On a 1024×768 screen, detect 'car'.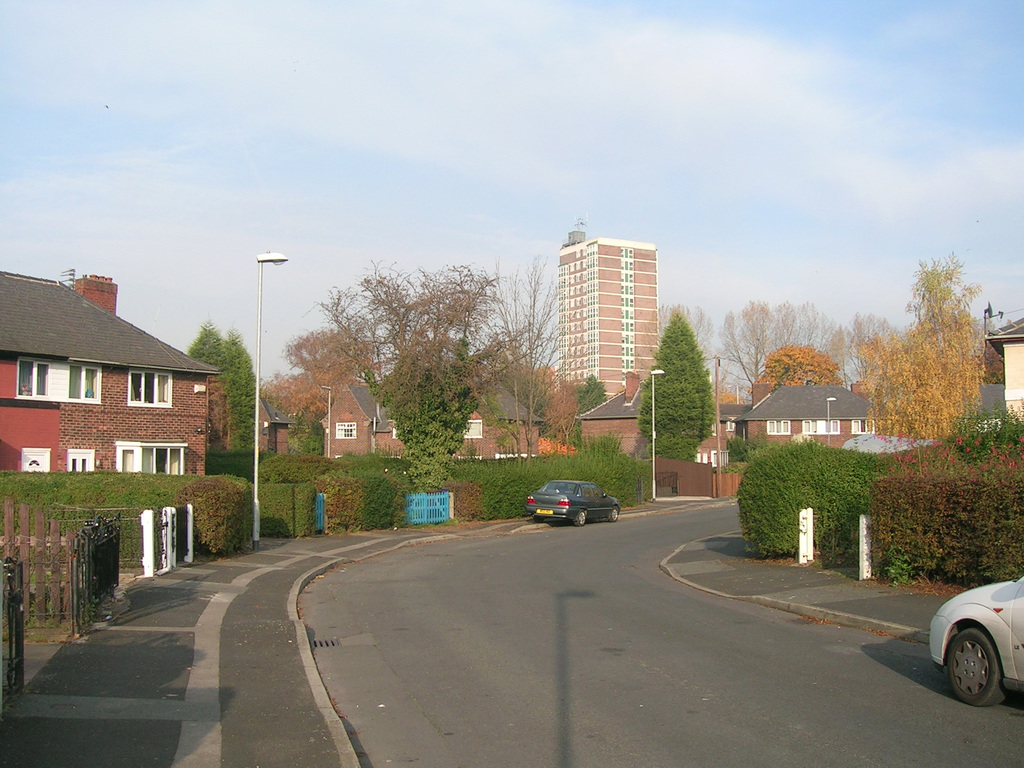
927 572 1023 708.
